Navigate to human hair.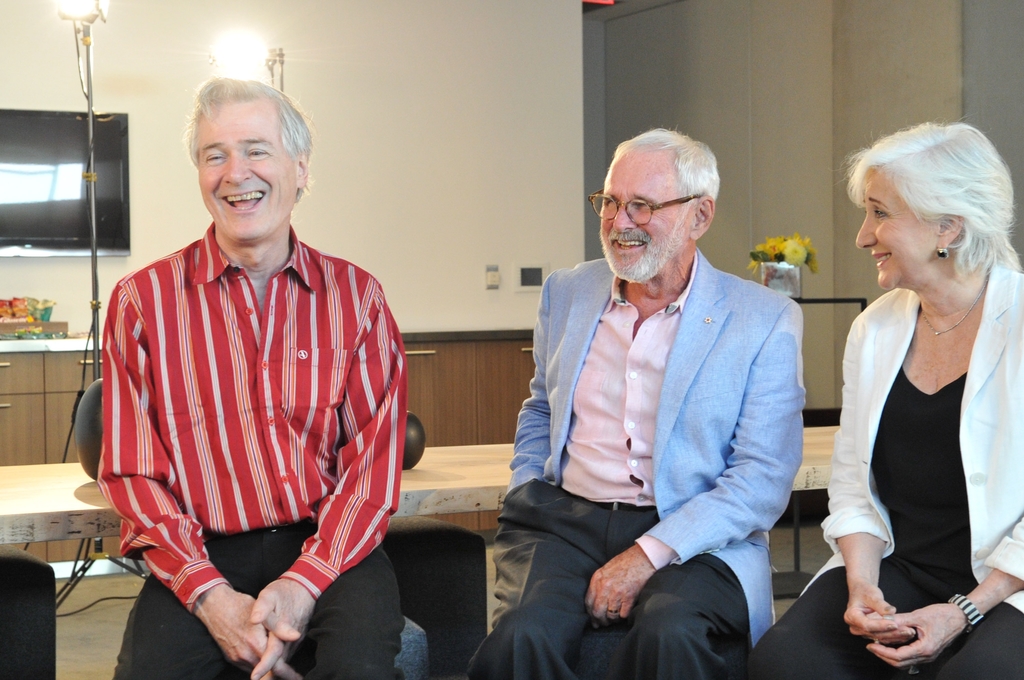
Navigation target: (178,77,320,204).
